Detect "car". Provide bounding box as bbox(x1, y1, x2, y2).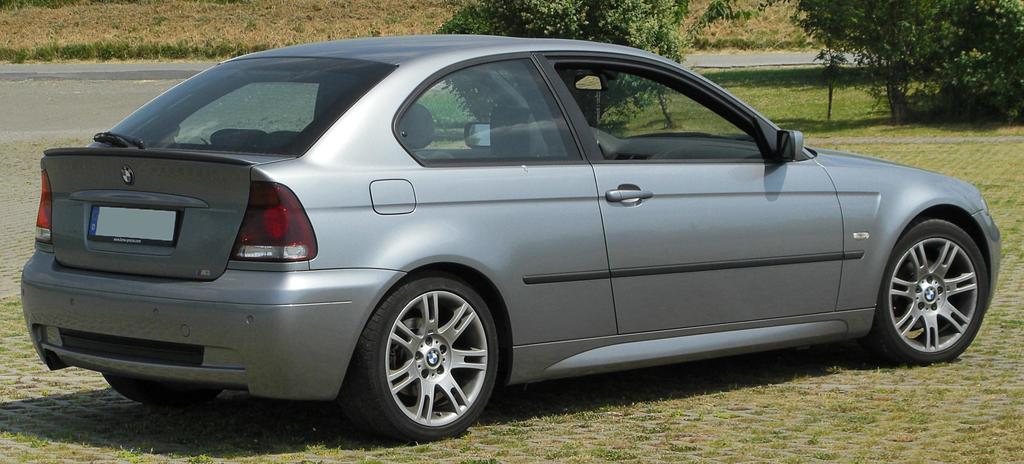
bbox(22, 46, 1005, 424).
